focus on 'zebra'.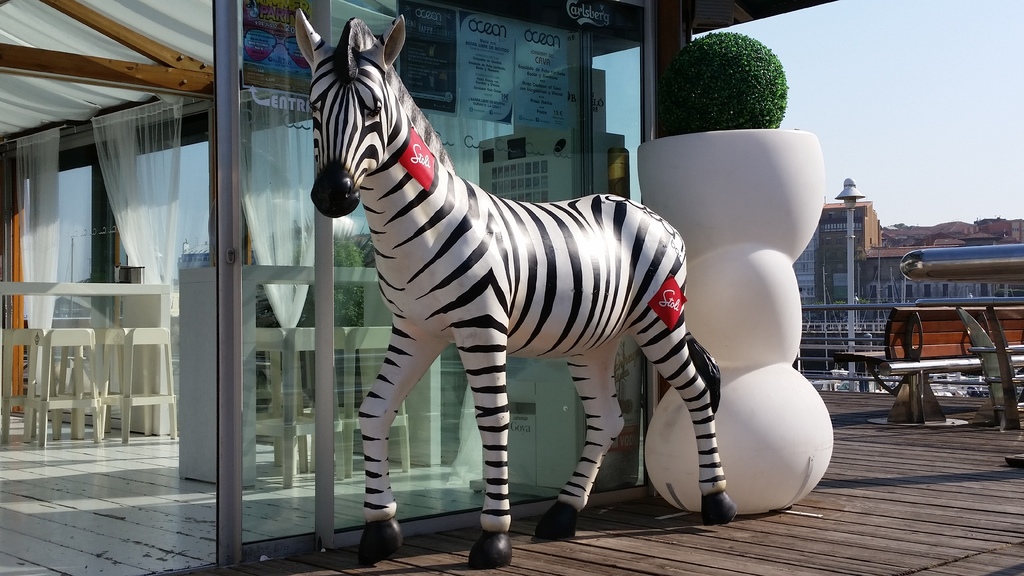
Focused at [291,8,738,570].
